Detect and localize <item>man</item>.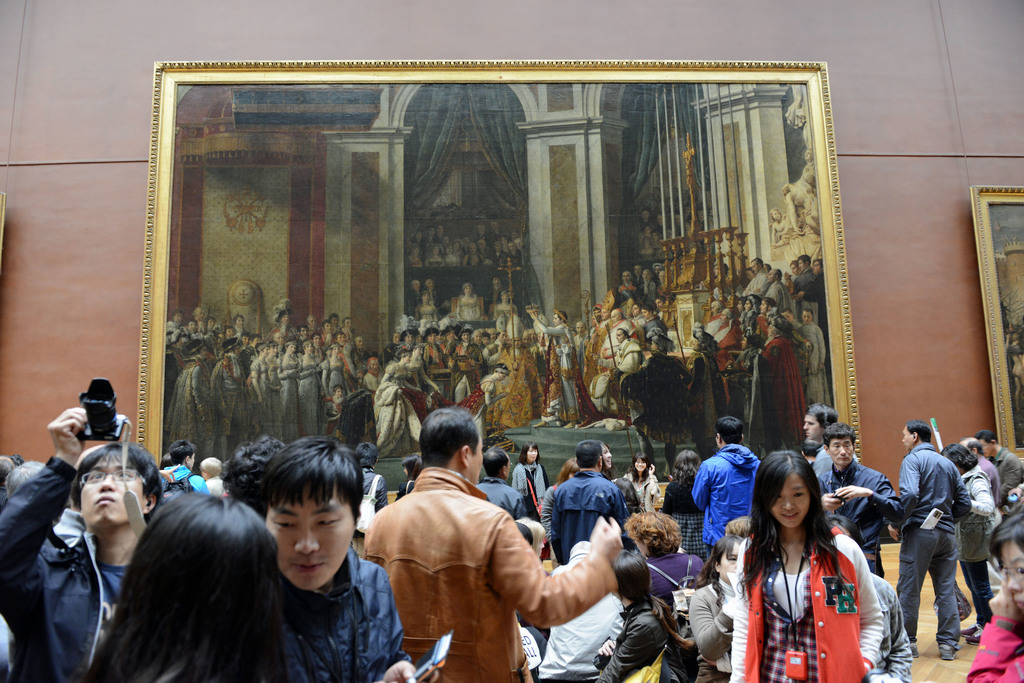
Localized at select_region(960, 437, 1001, 505).
